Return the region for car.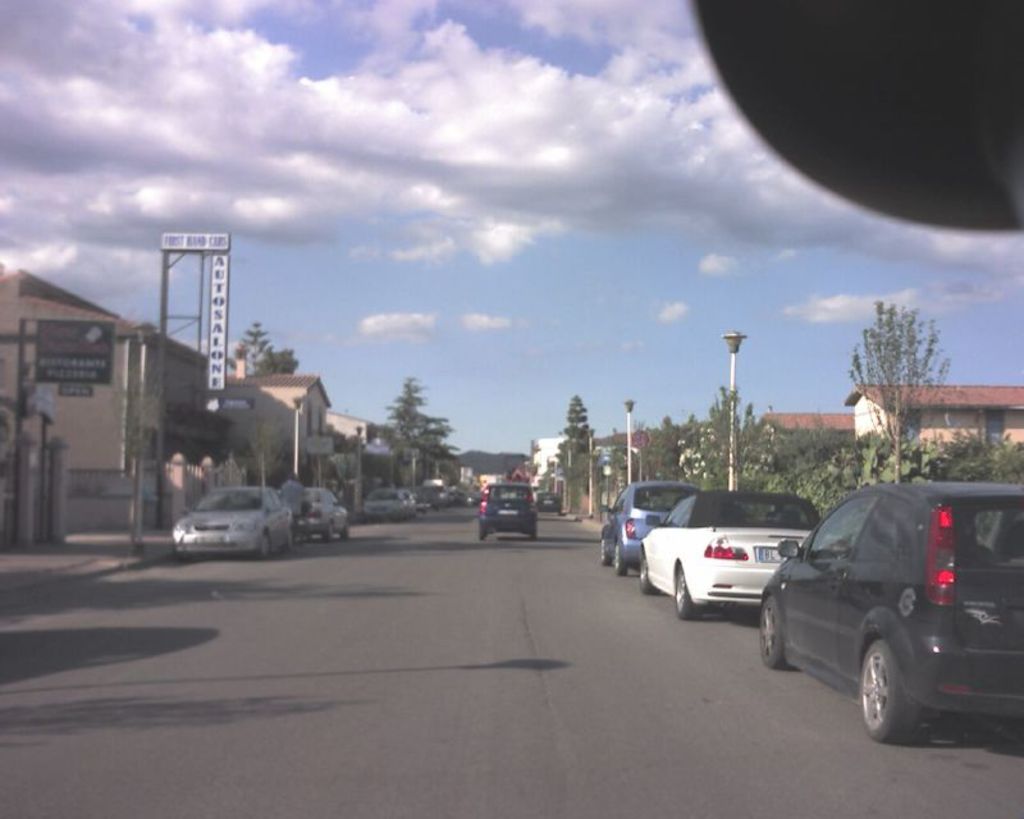
BBox(535, 491, 561, 512).
